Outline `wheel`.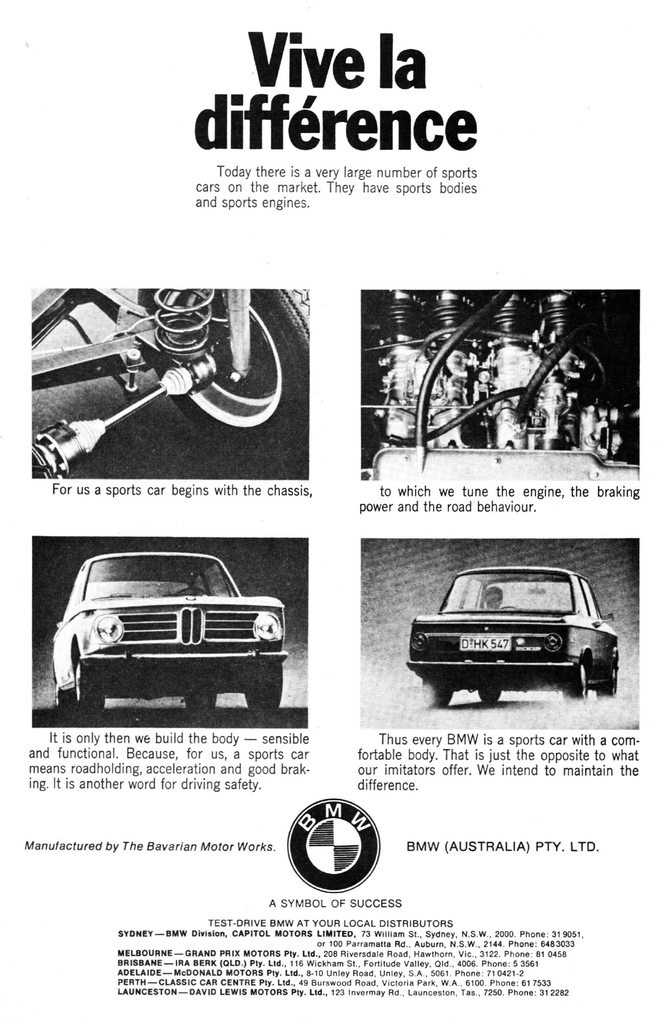
Outline: x1=561 y1=656 x2=587 y2=700.
